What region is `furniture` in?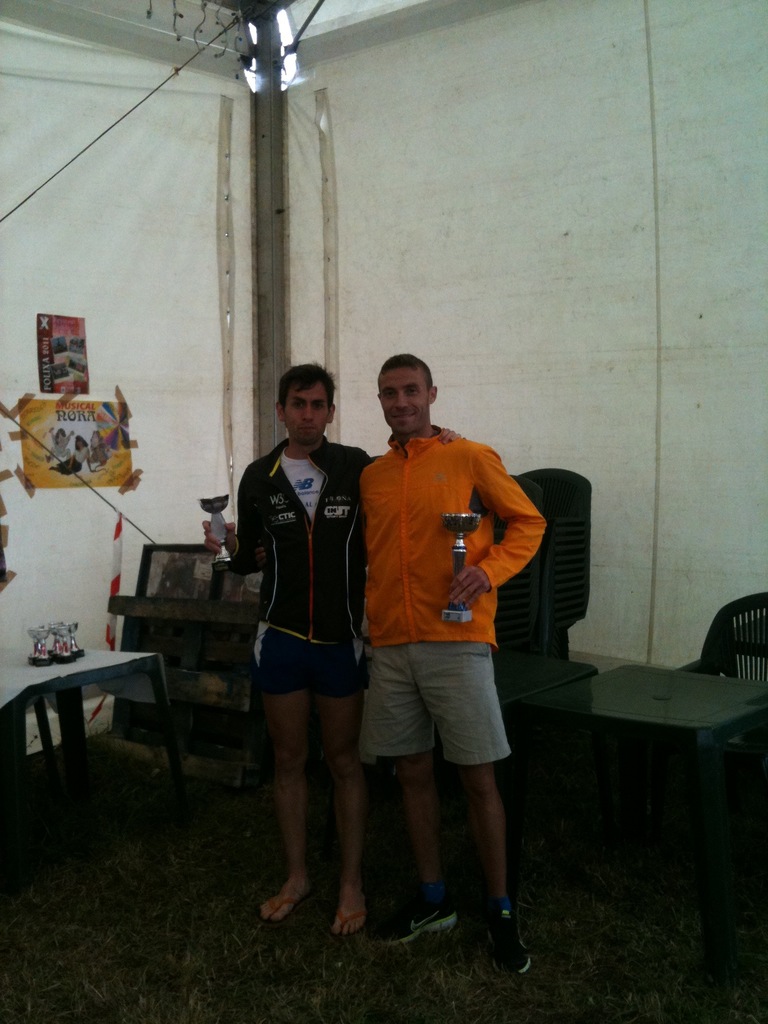
BBox(536, 664, 767, 875).
